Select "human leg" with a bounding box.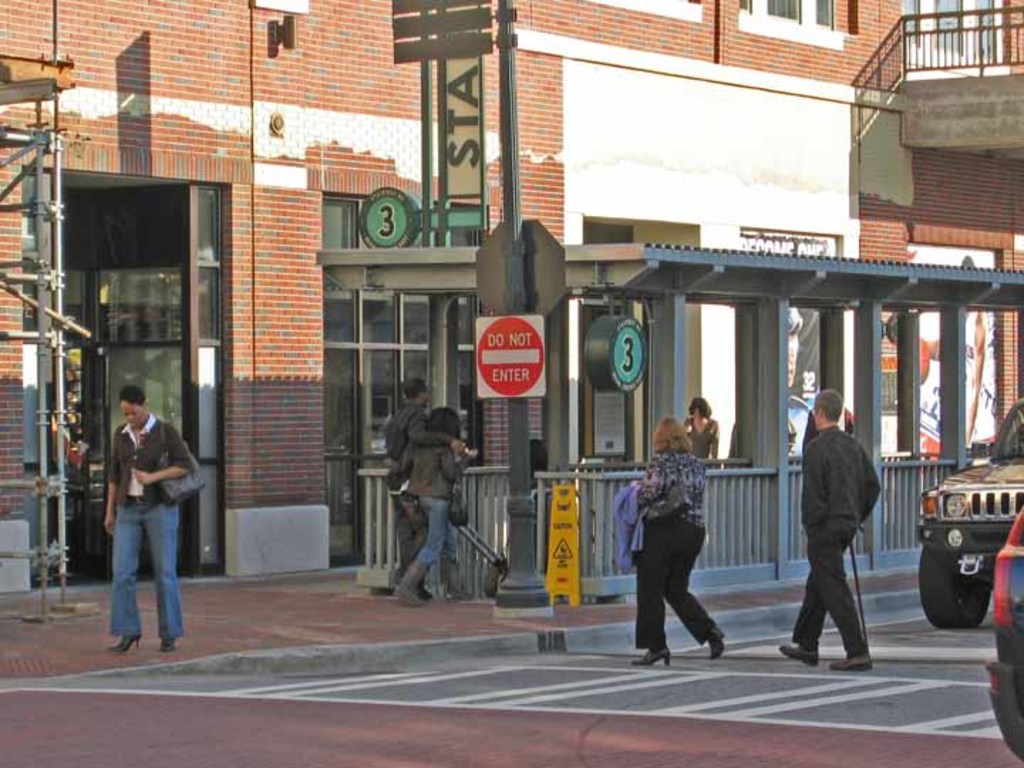
bbox=[799, 505, 866, 666].
